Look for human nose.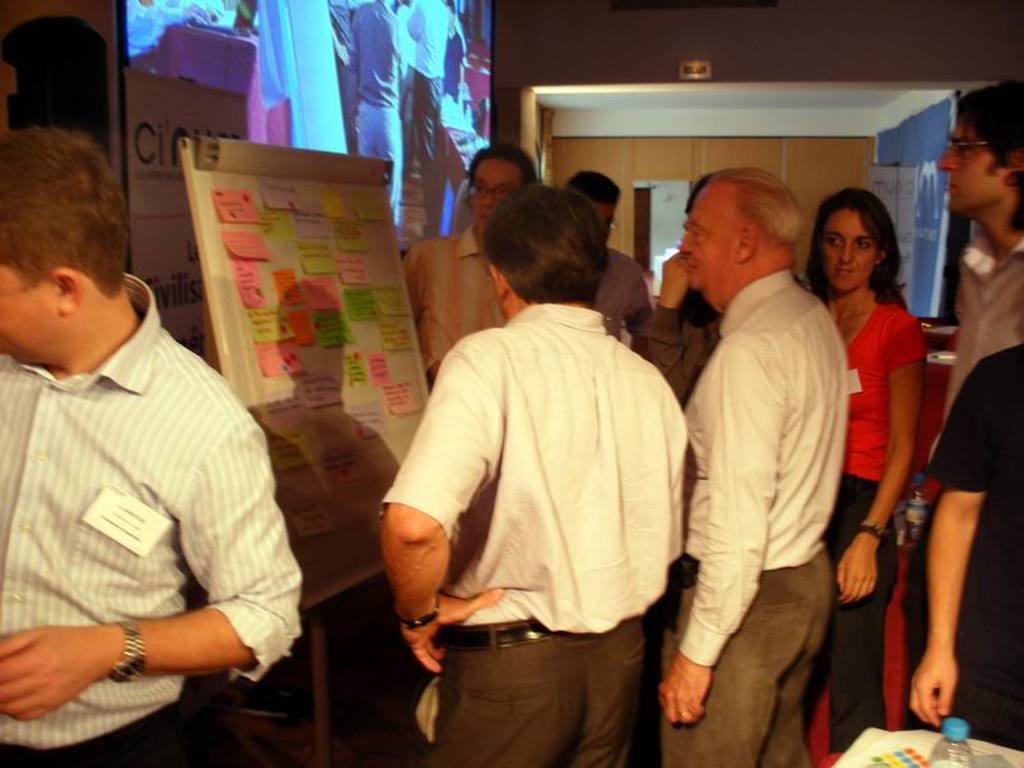
Found: [940,146,956,172].
